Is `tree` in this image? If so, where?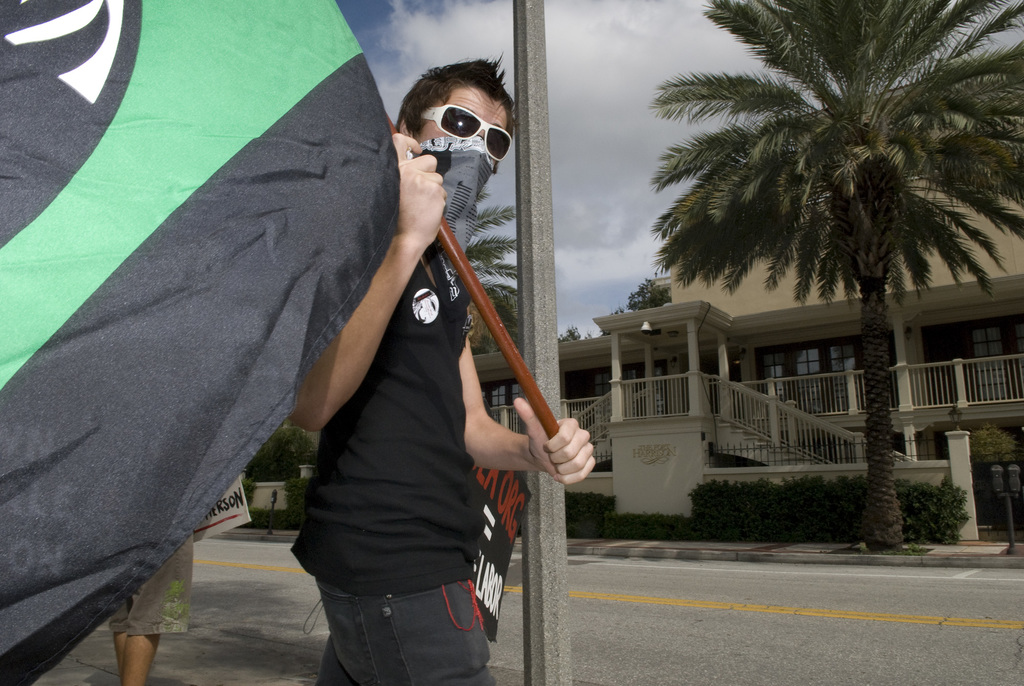
Yes, at (625,272,675,310).
